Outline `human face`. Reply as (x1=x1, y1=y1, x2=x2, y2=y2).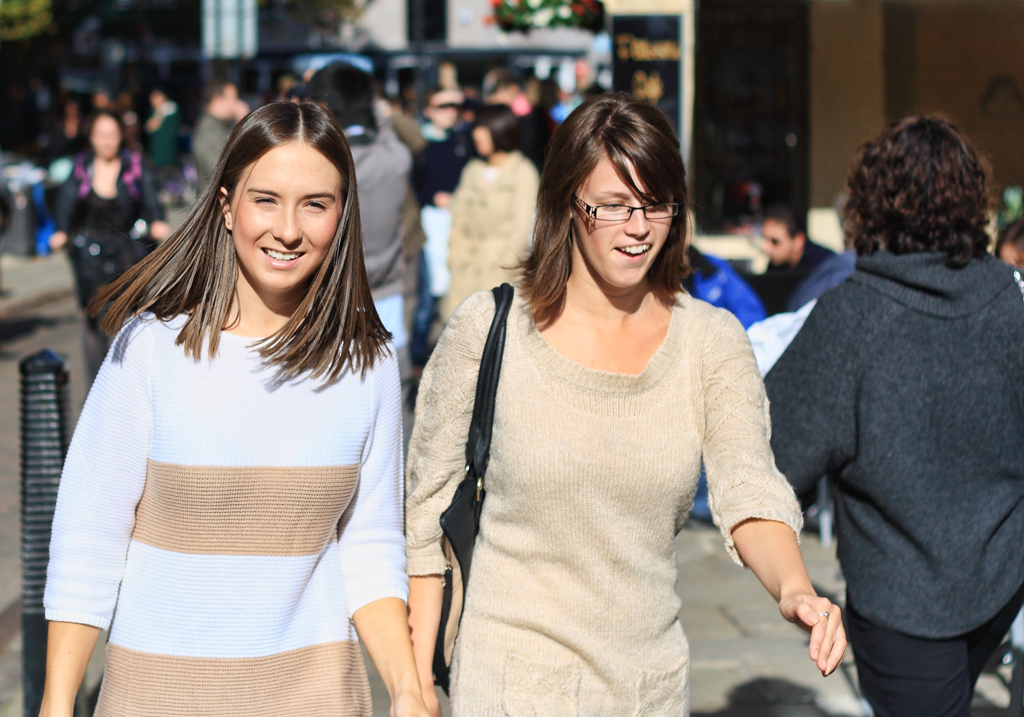
(x1=429, y1=94, x2=460, y2=125).
